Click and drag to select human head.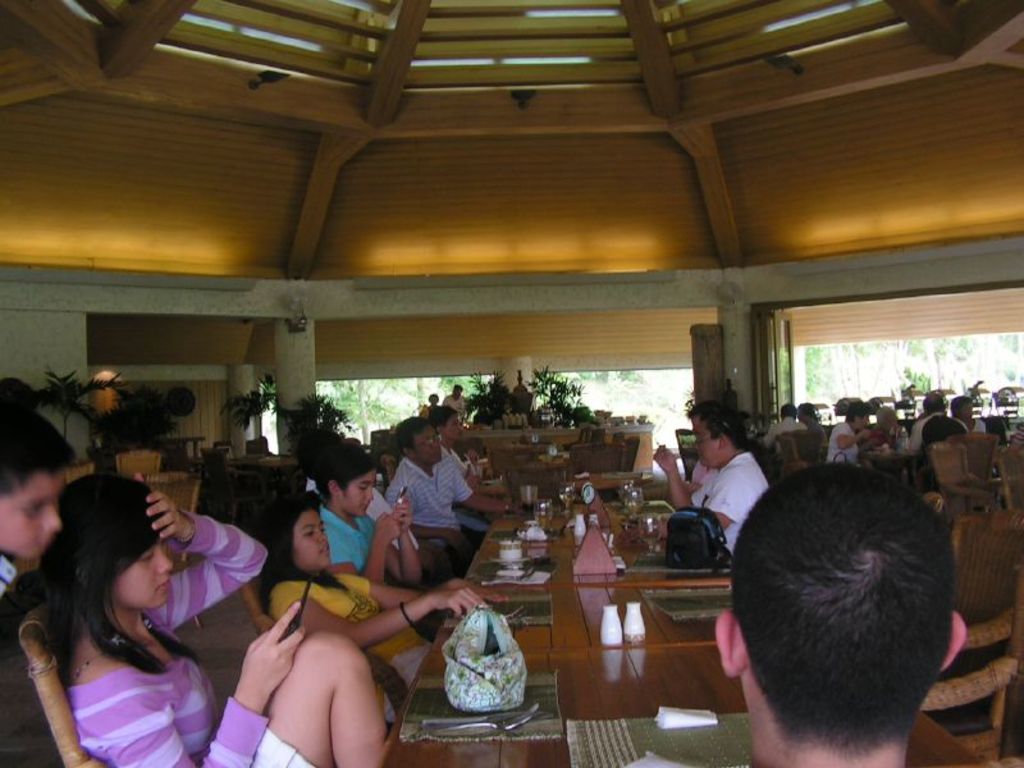
Selection: pyautogui.locateOnScreen(870, 407, 895, 436).
